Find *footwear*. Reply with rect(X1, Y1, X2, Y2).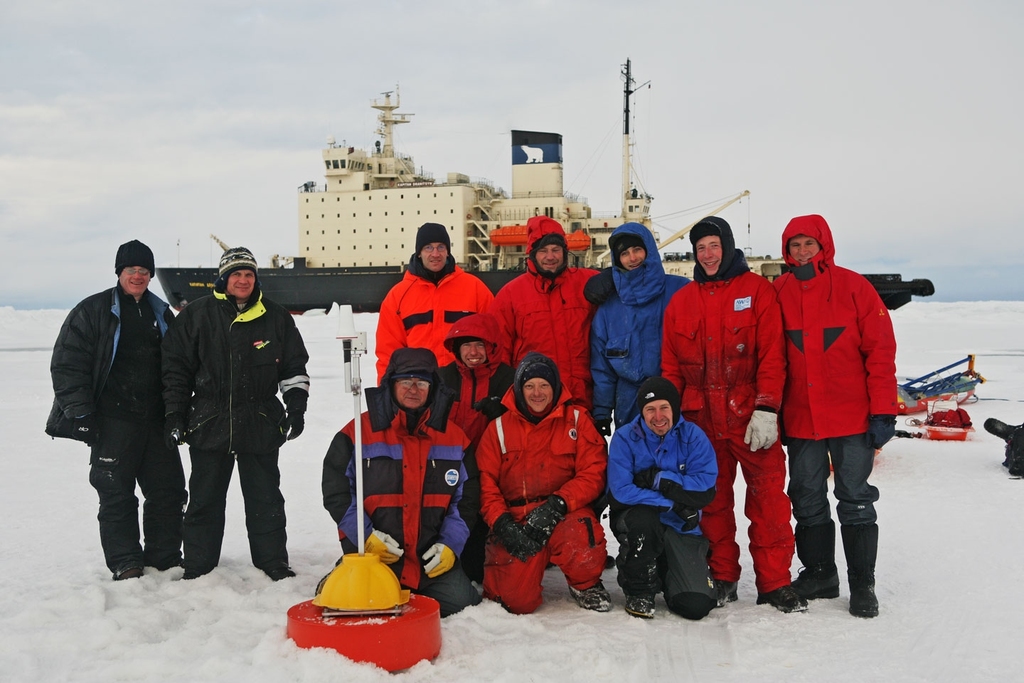
rect(789, 566, 845, 608).
